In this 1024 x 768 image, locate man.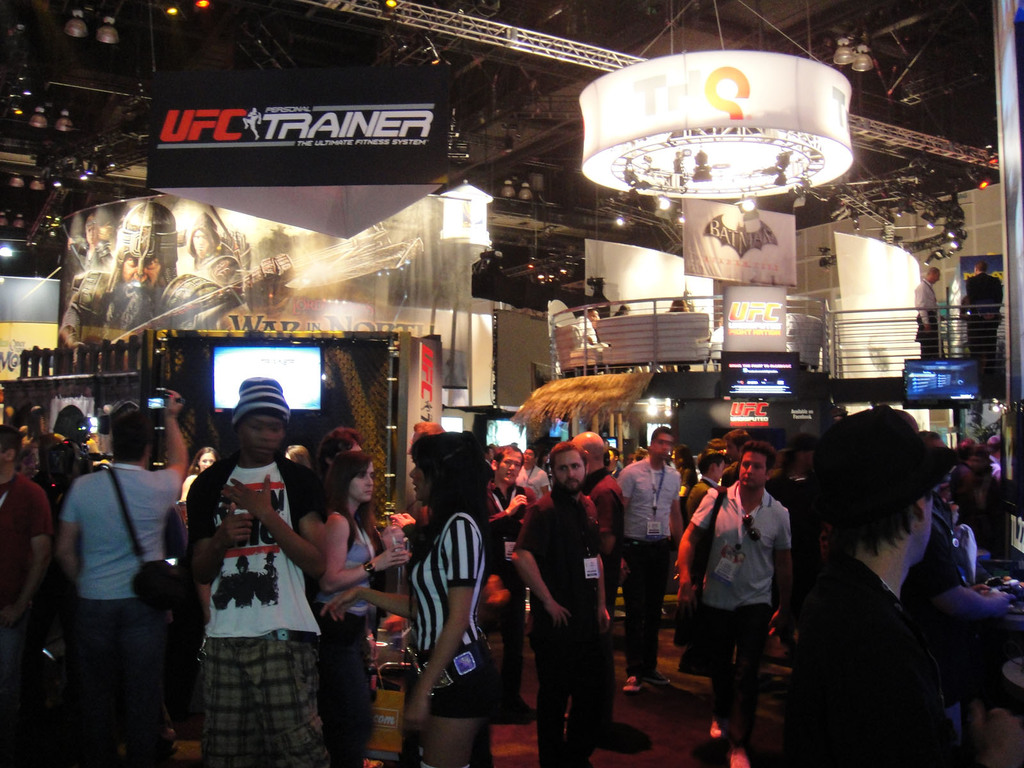
Bounding box: (left=65, top=198, right=242, bottom=353).
